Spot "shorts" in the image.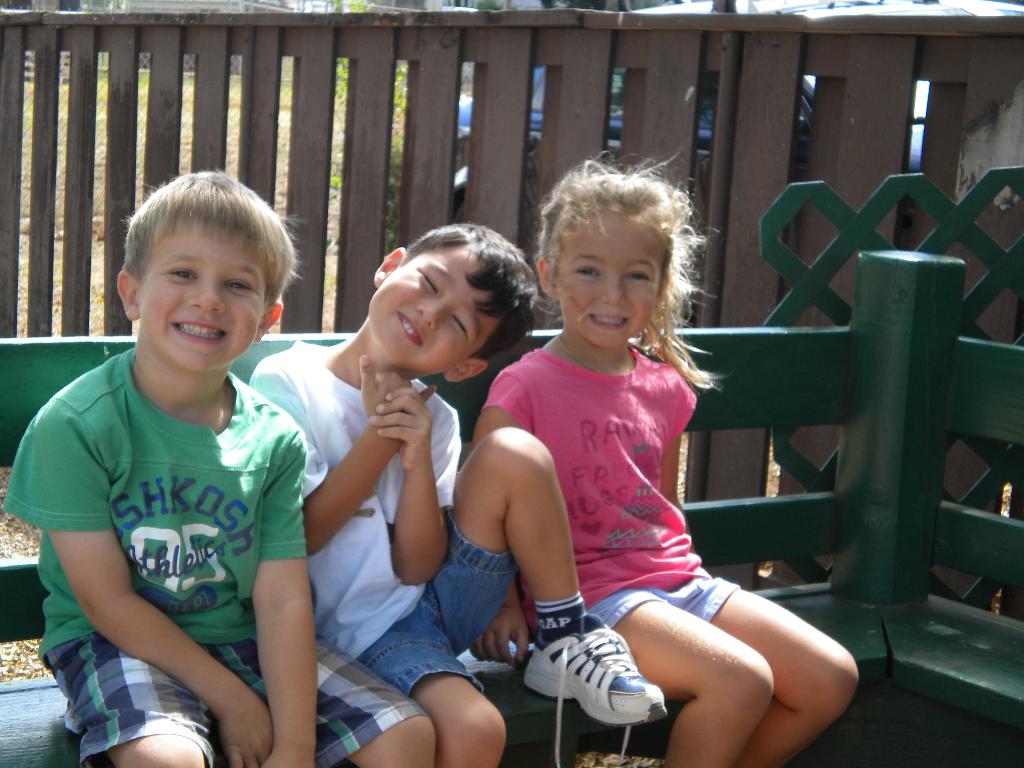
"shorts" found at x1=596, y1=575, x2=743, y2=631.
